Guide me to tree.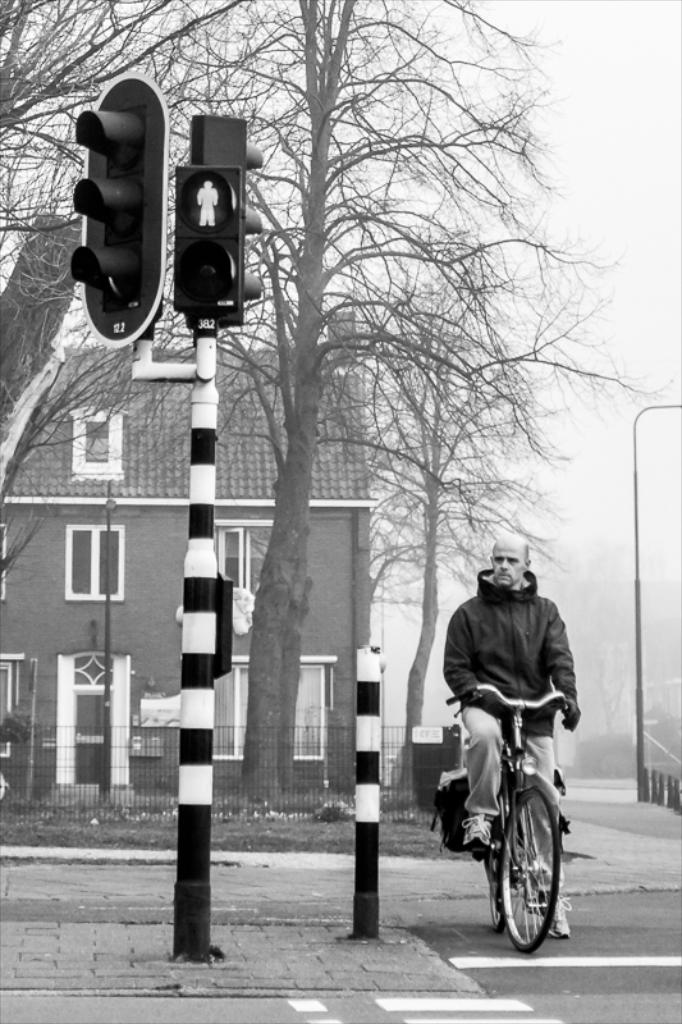
Guidance: crop(326, 287, 601, 796).
